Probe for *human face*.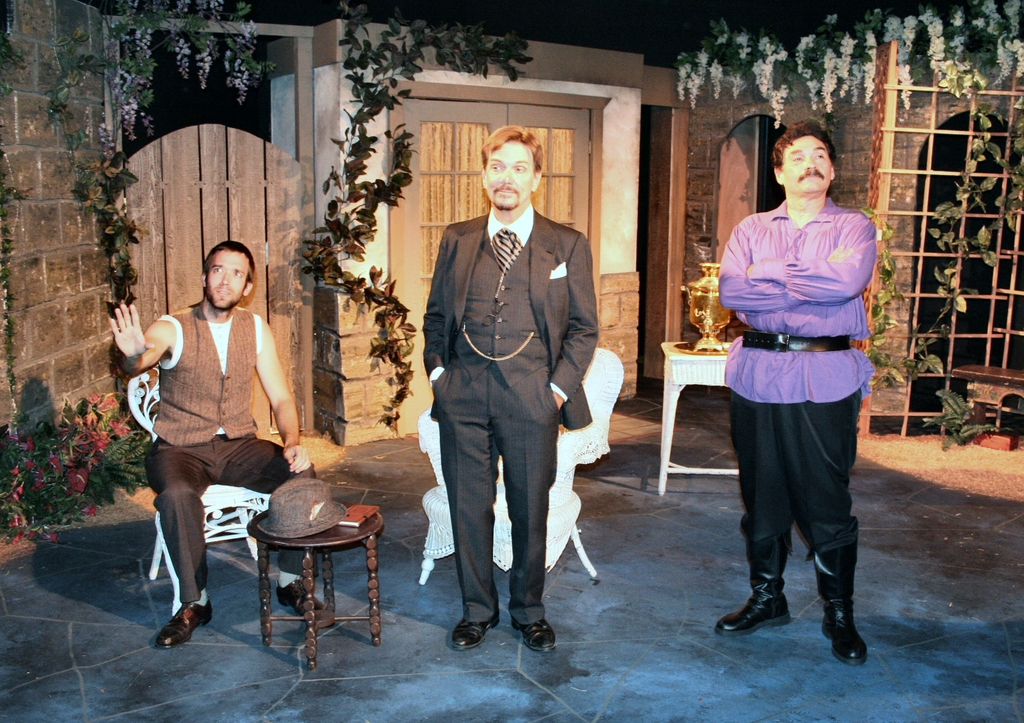
Probe result: region(485, 138, 532, 209).
